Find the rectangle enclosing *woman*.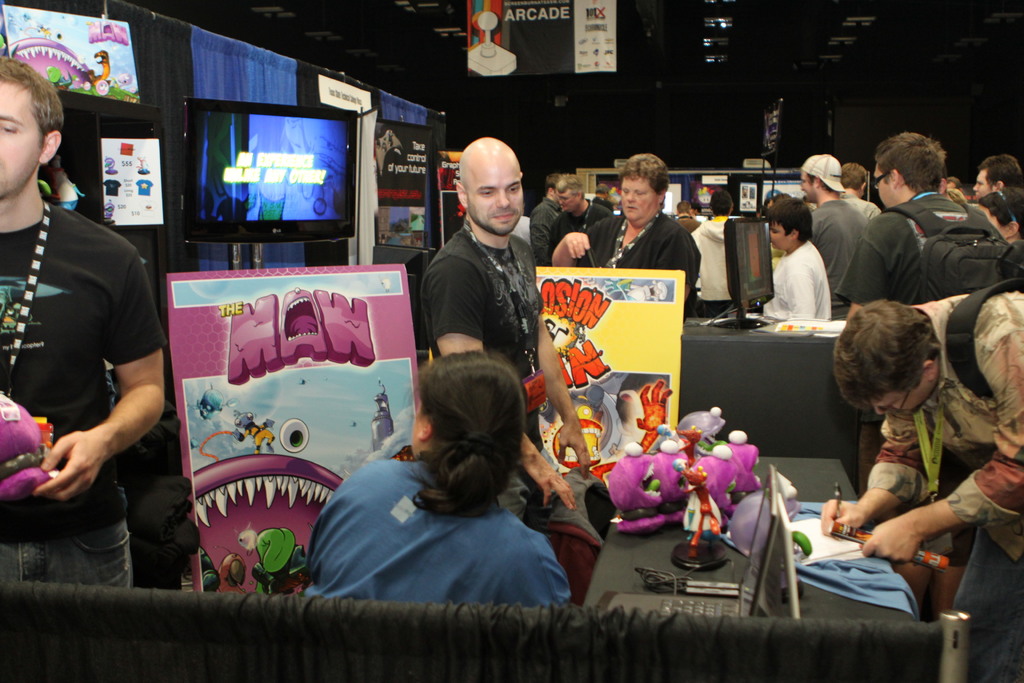
Rect(304, 350, 584, 638).
